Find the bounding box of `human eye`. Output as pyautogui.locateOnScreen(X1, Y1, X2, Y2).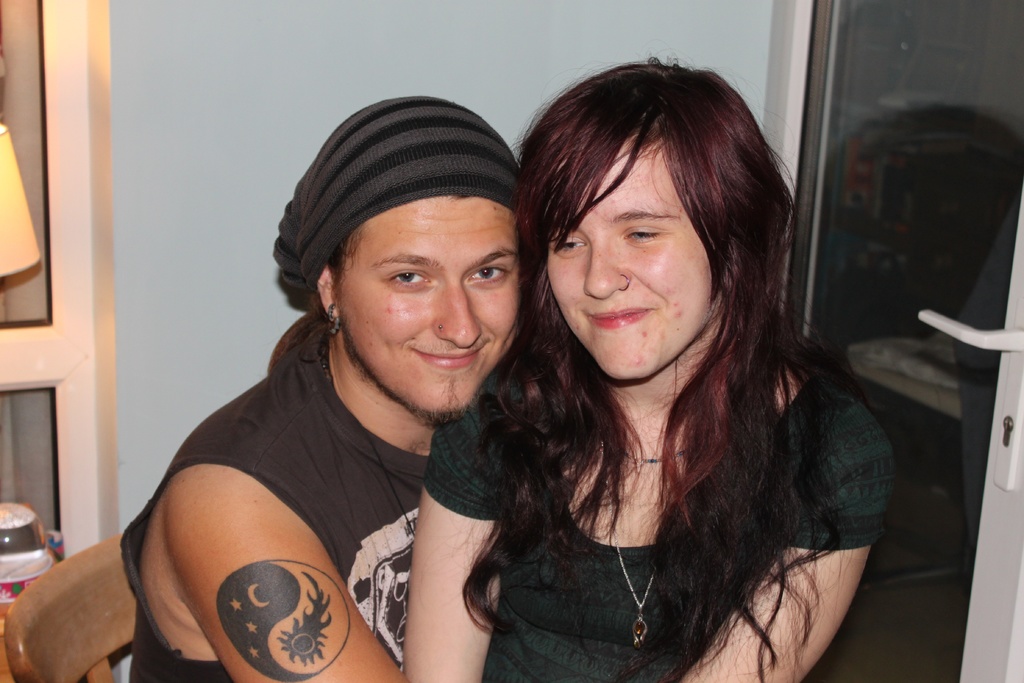
pyautogui.locateOnScreen(551, 237, 588, 257).
